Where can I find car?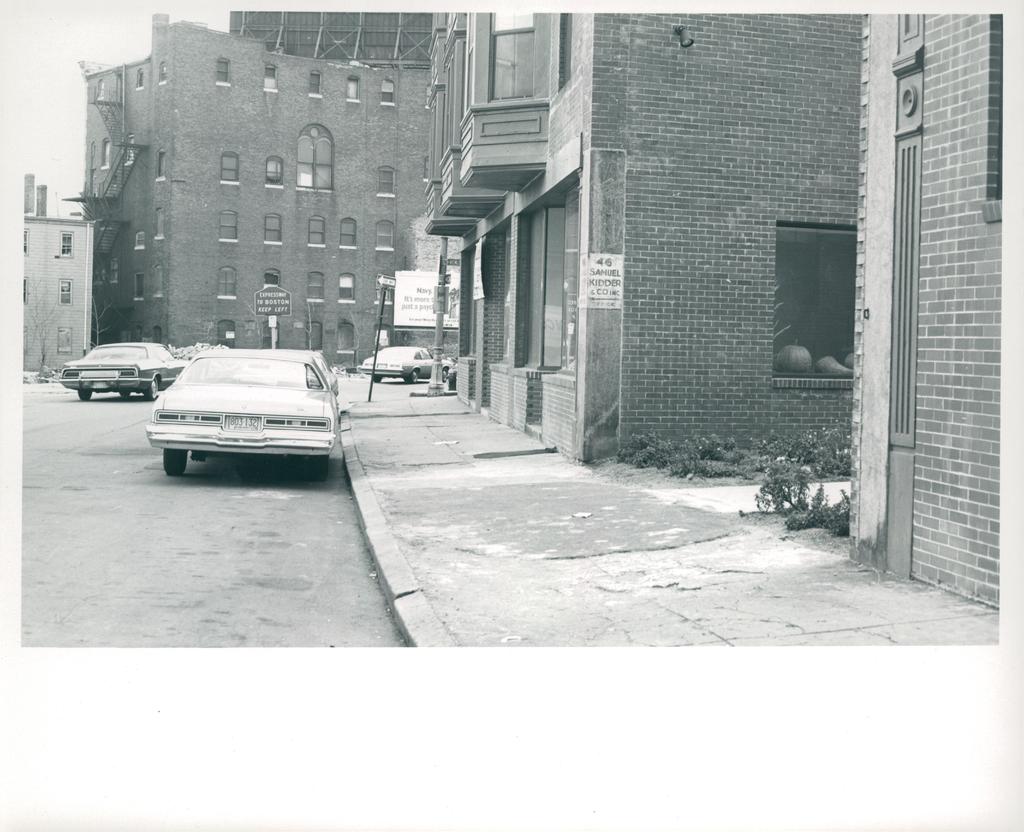
You can find it at locate(60, 343, 189, 402).
